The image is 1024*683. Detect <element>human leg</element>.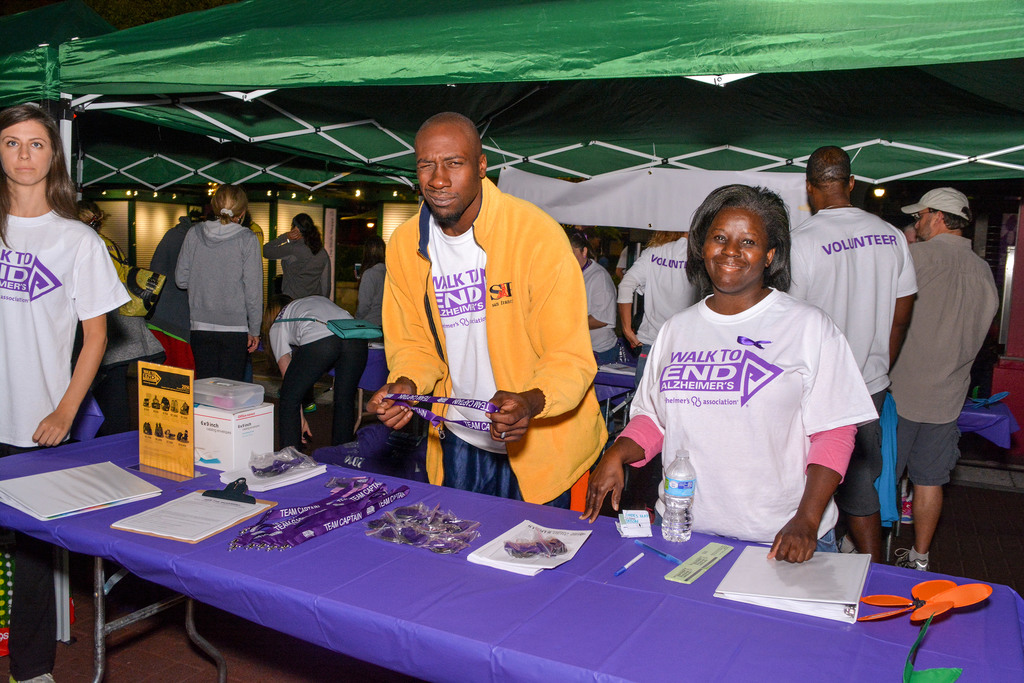
Detection: detection(340, 338, 369, 442).
